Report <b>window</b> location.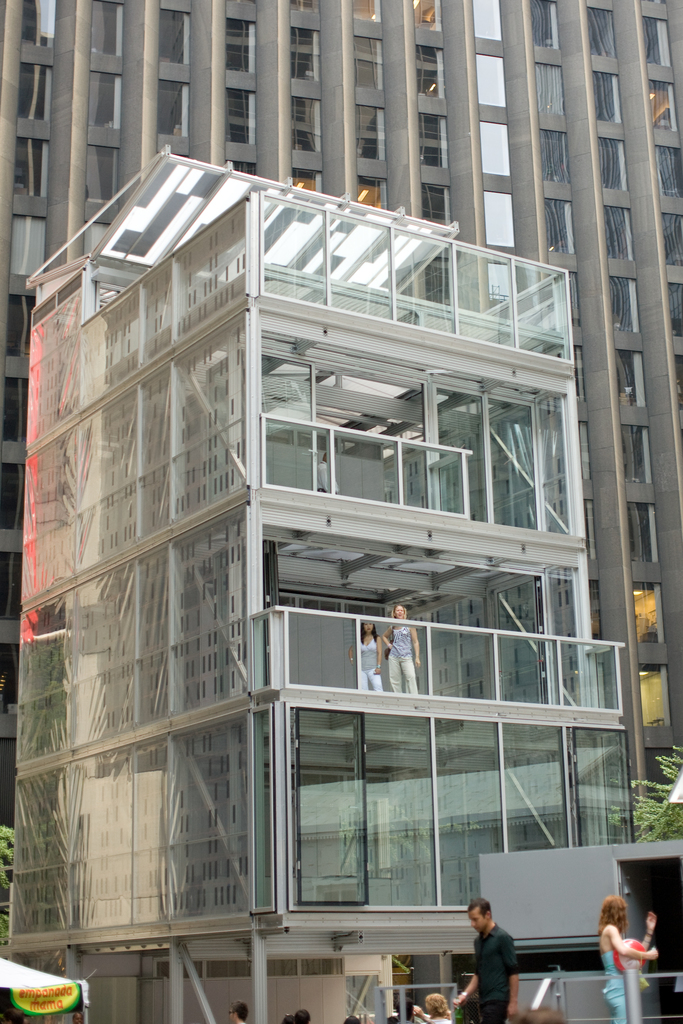
Report: Rect(639, 666, 673, 729).
